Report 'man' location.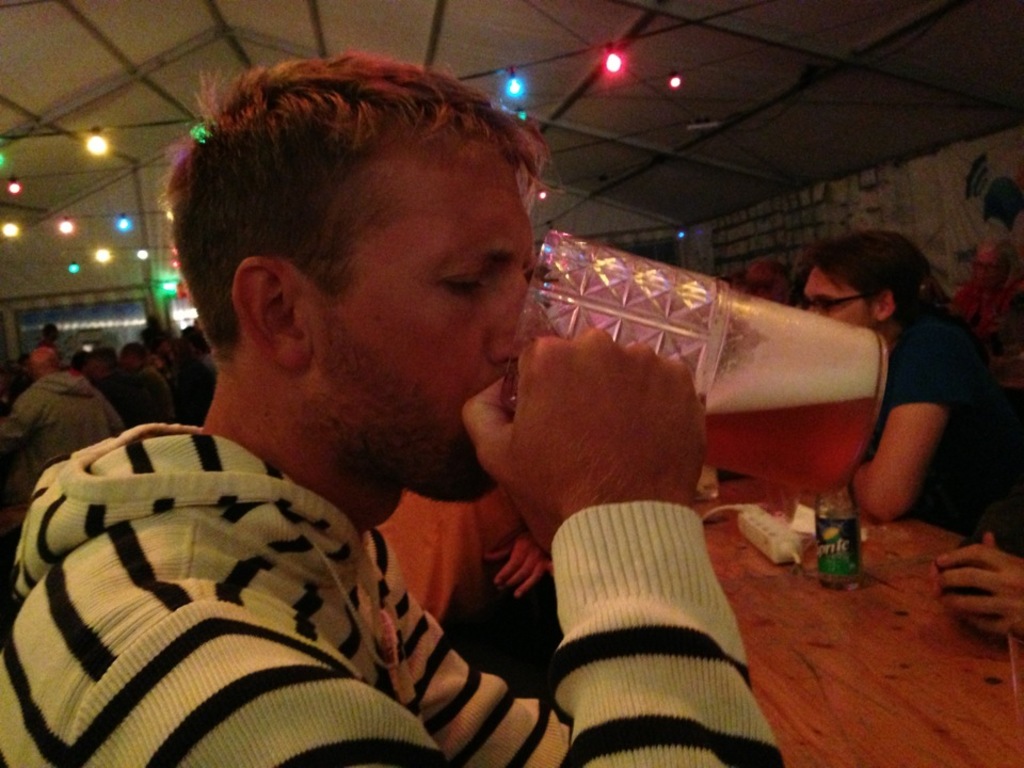
Report: left=794, top=230, right=1011, bottom=534.
